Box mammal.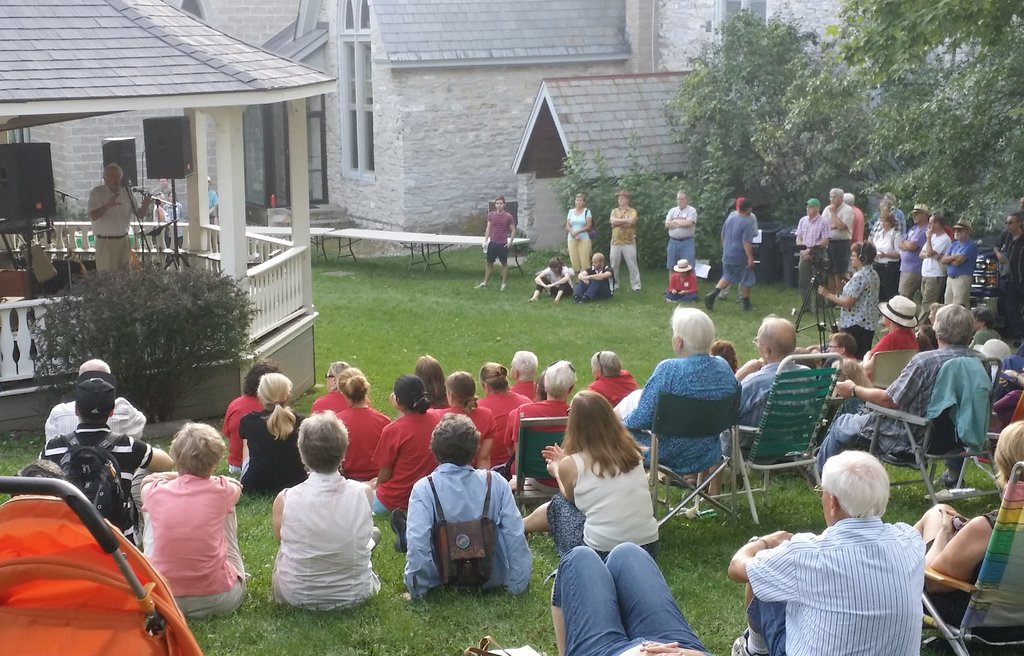
bbox=(401, 407, 529, 606).
